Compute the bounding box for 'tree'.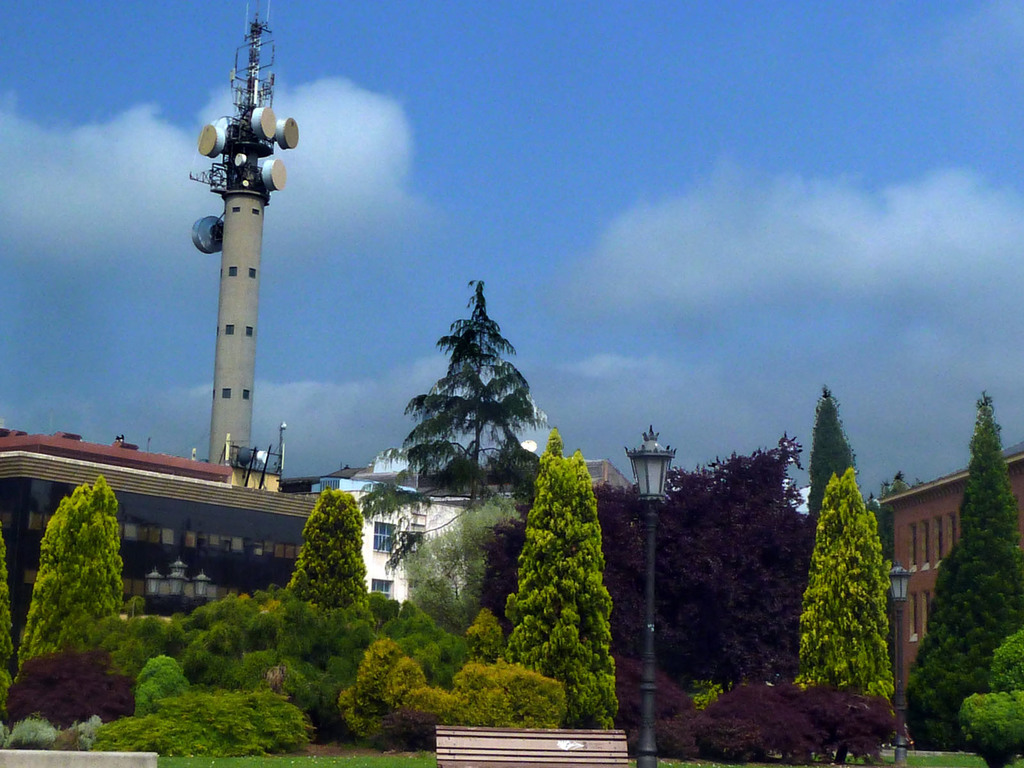
[x1=484, y1=425, x2=623, y2=728].
